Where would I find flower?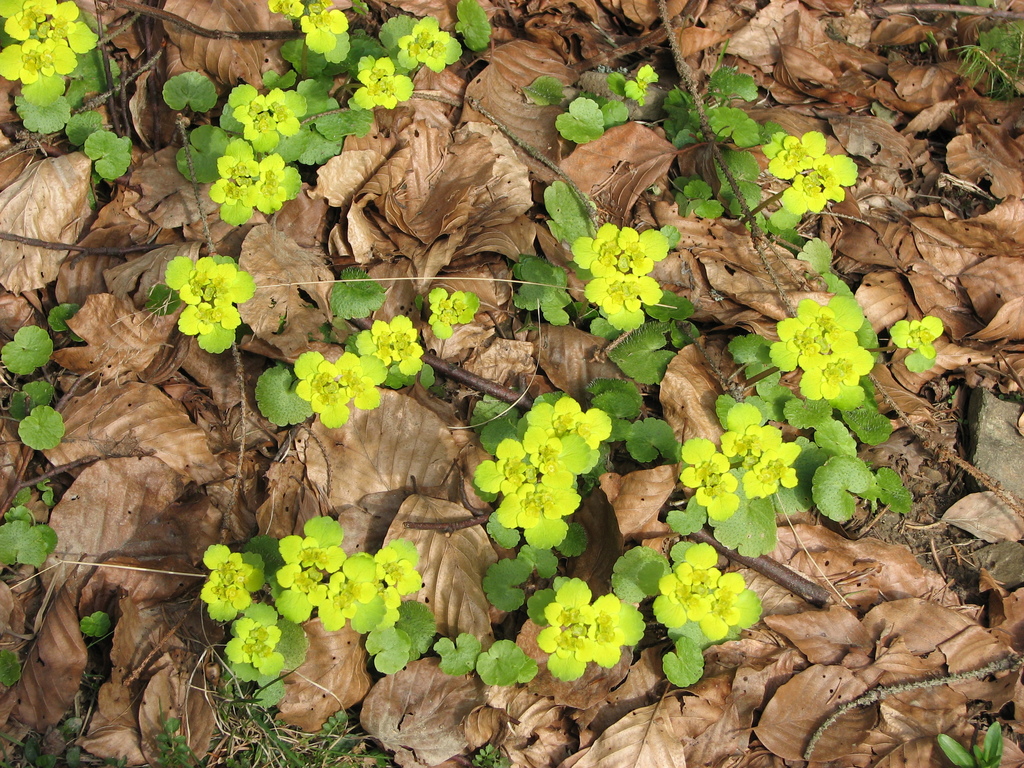
At select_region(358, 544, 432, 621).
